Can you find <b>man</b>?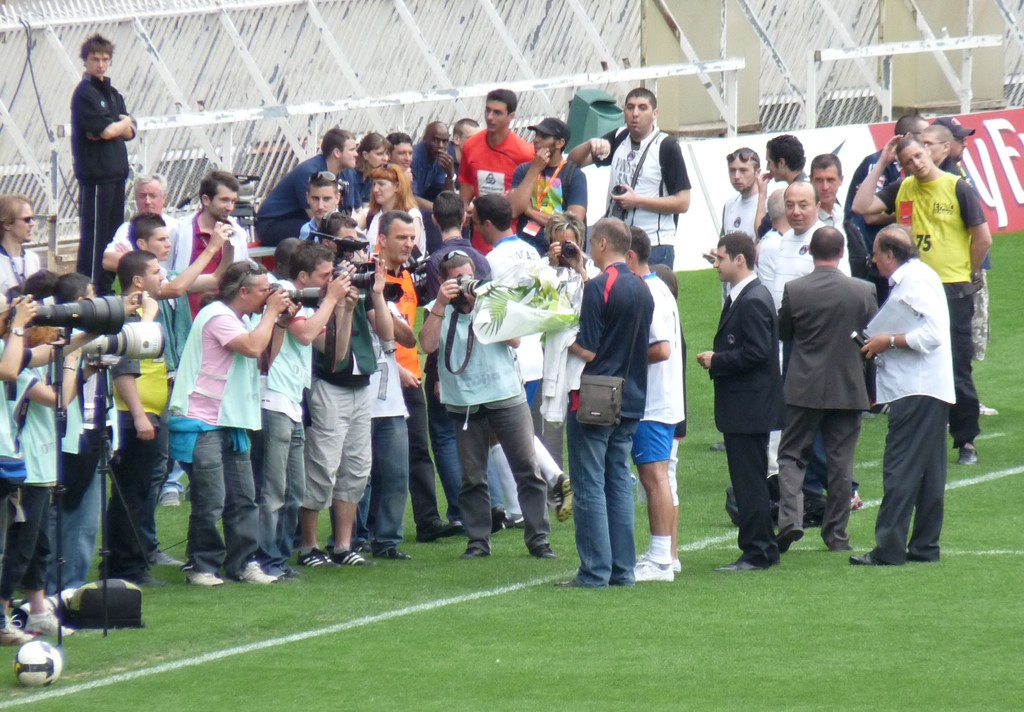
Yes, bounding box: [557,220,657,584].
